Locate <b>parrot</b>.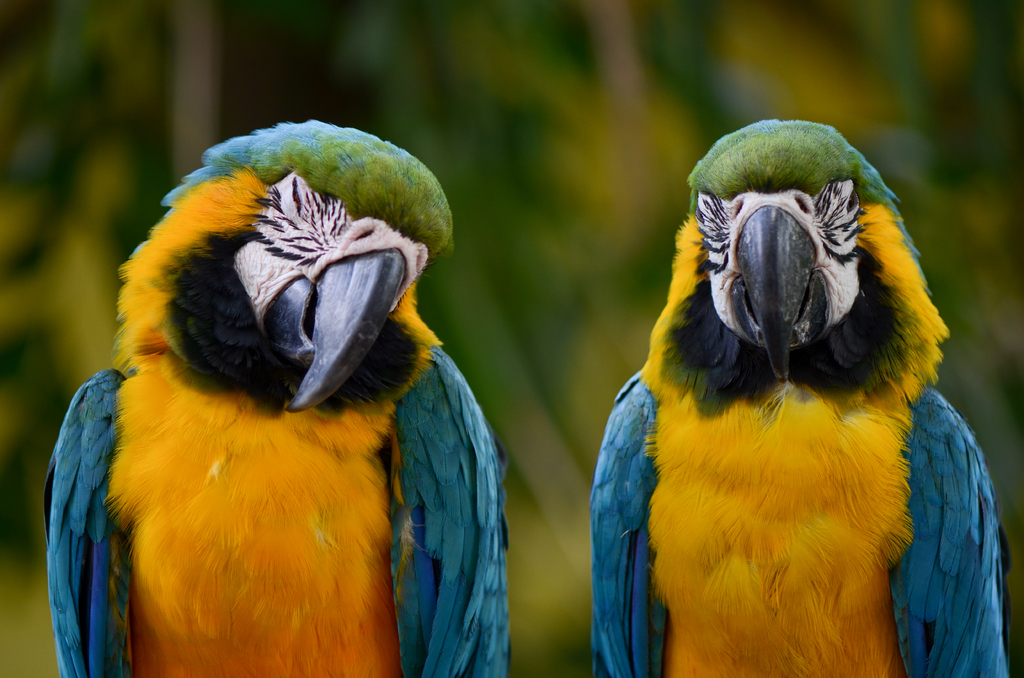
Bounding box: Rect(42, 117, 513, 677).
